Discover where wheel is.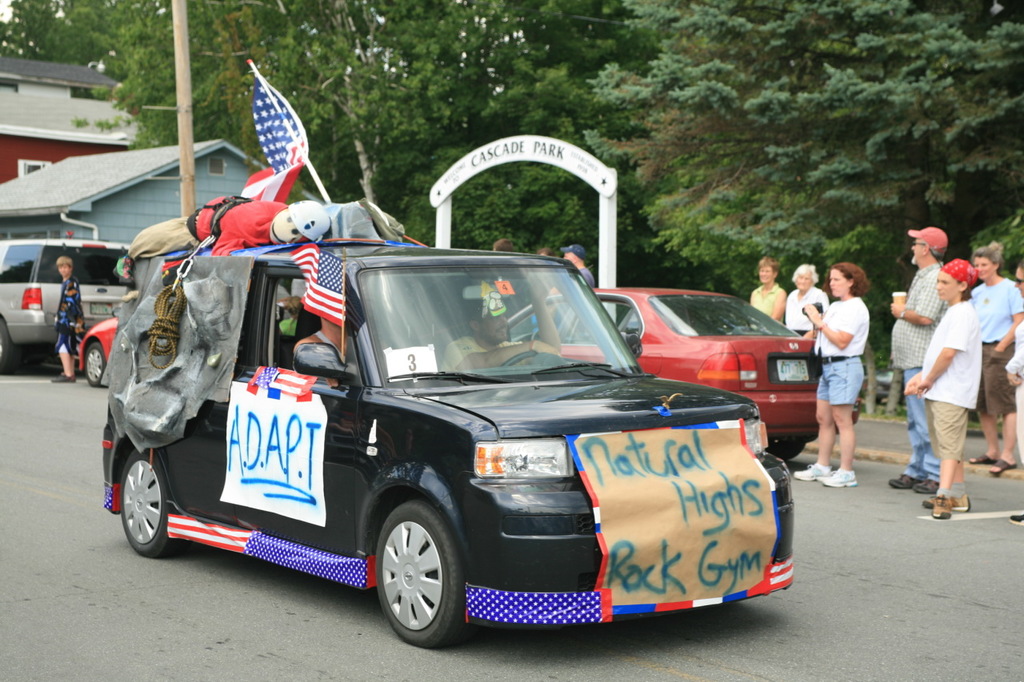
Discovered at <bbox>106, 452, 168, 564</bbox>.
